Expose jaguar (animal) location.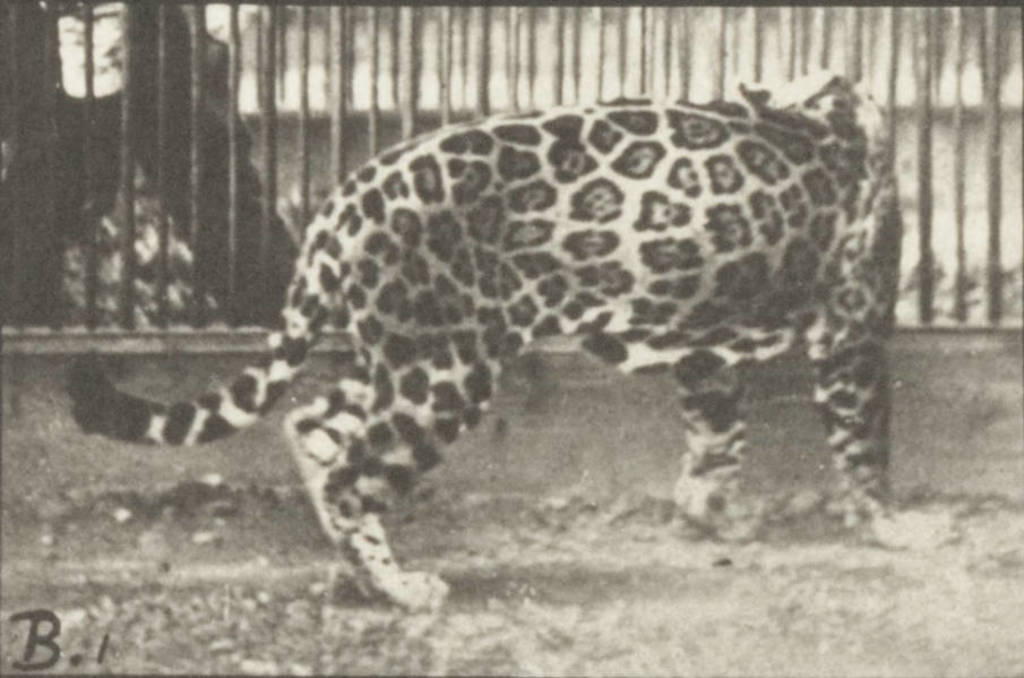
Exposed at [70,66,961,609].
